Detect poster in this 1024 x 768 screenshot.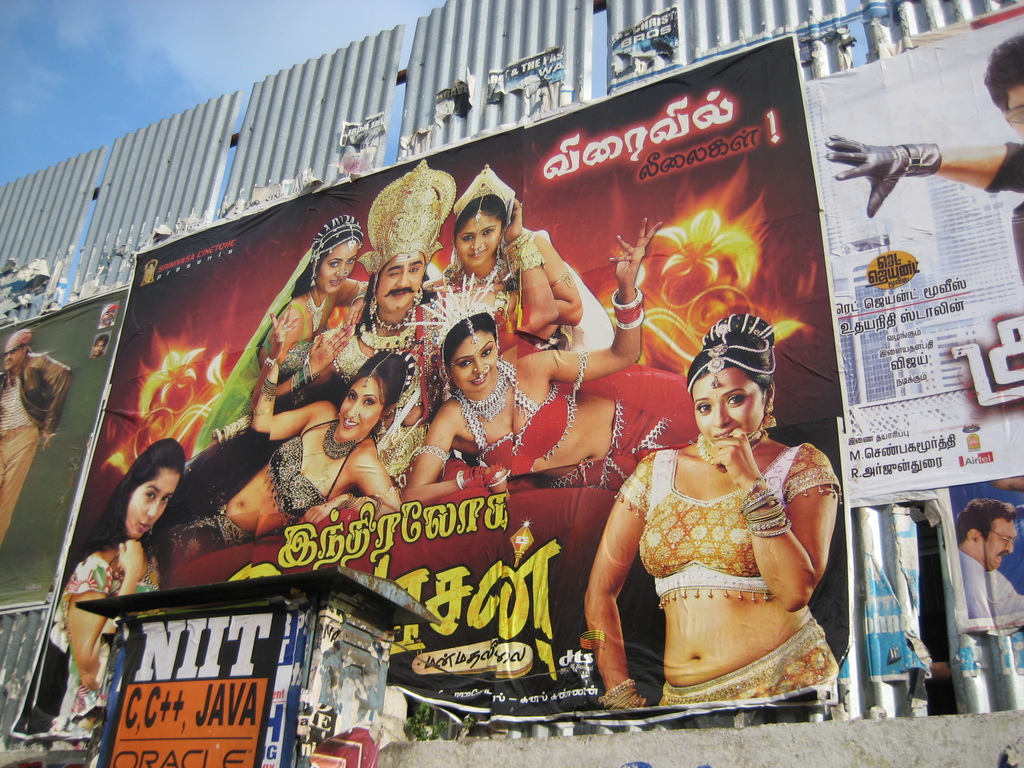
Detection: [852, 467, 1023, 719].
